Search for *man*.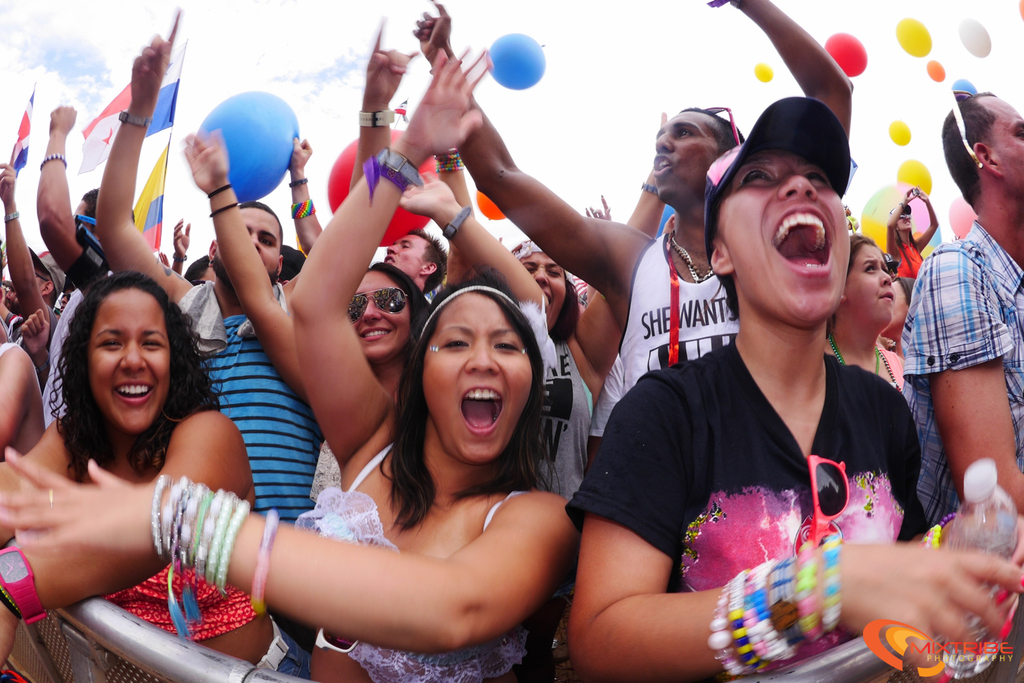
Found at {"left": 382, "top": 231, "right": 451, "bottom": 293}.
